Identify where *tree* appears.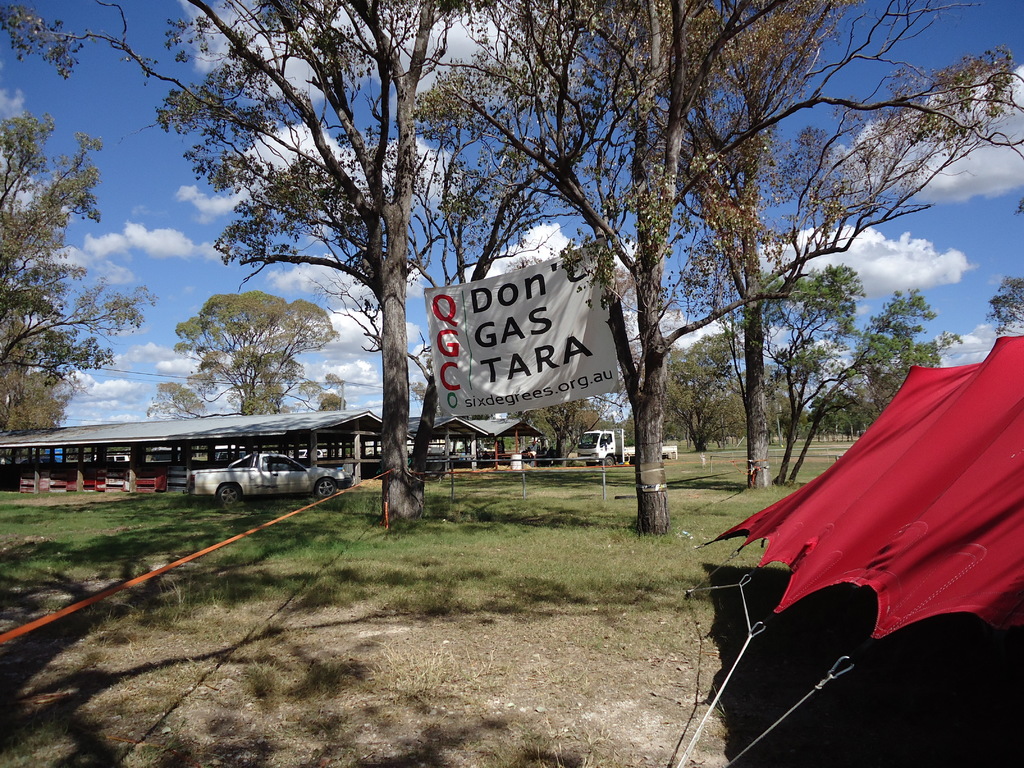
Appears at box=[984, 278, 1023, 340].
